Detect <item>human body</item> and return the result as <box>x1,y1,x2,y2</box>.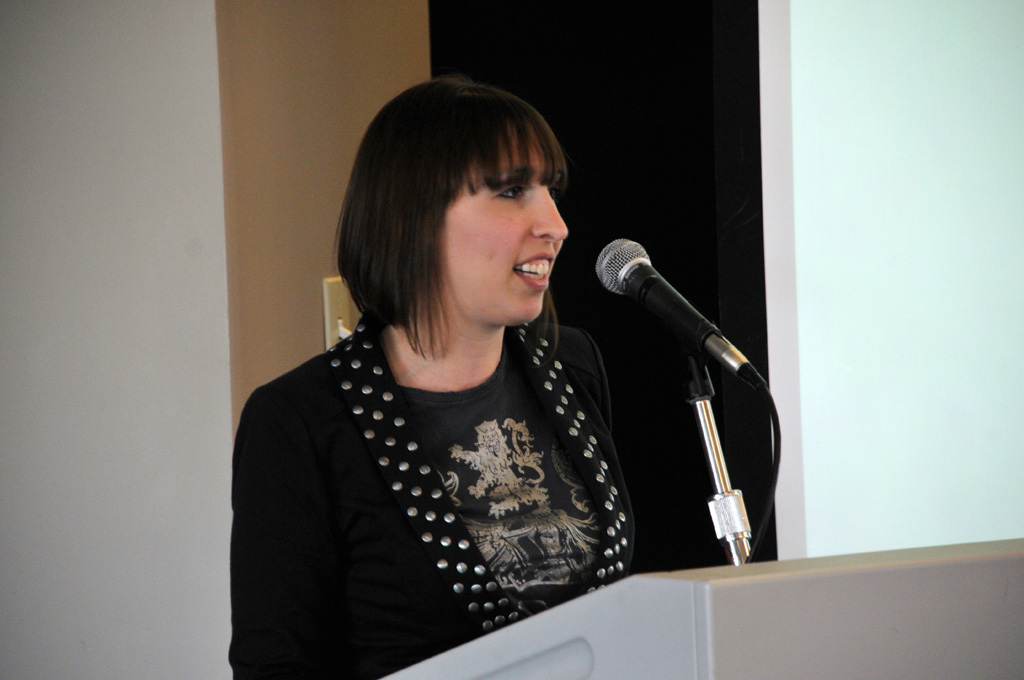
<box>226,149,668,679</box>.
